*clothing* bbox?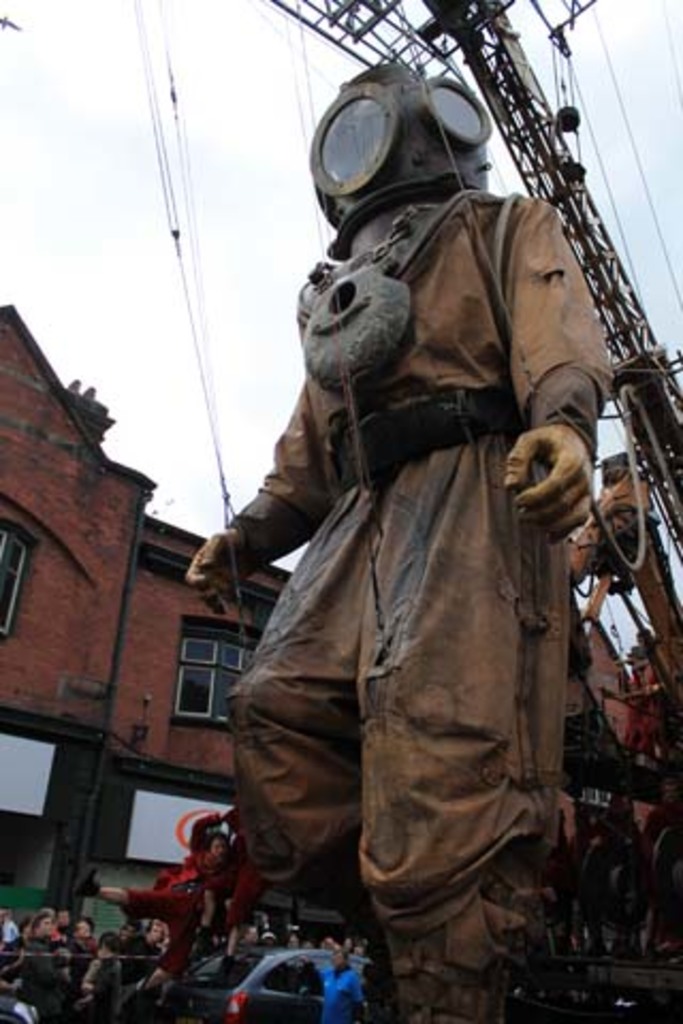
rect(213, 137, 587, 958)
